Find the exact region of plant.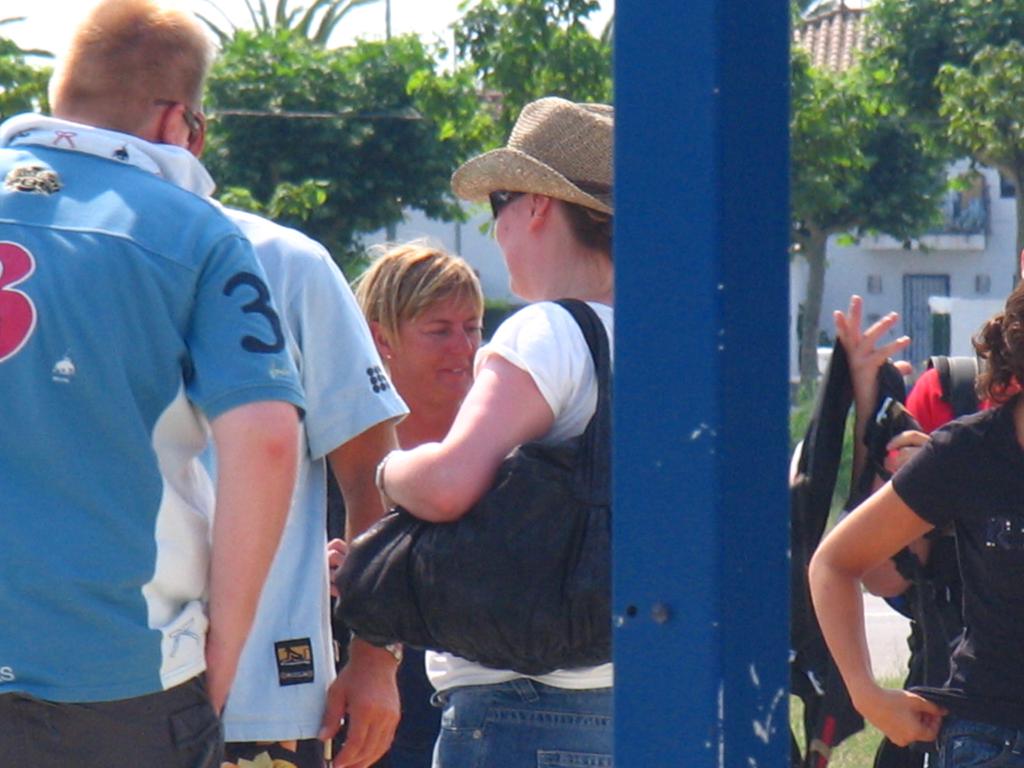
Exact region: rect(826, 718, 874, 767).
